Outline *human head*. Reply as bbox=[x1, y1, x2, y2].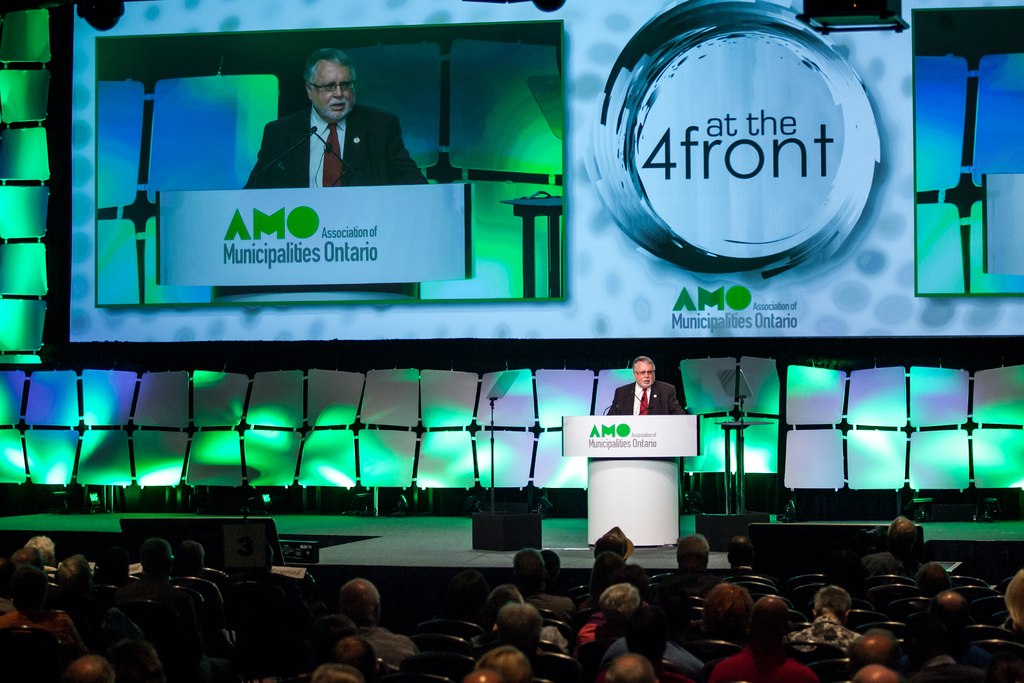
bbox=[486, 584, 524, 629].
